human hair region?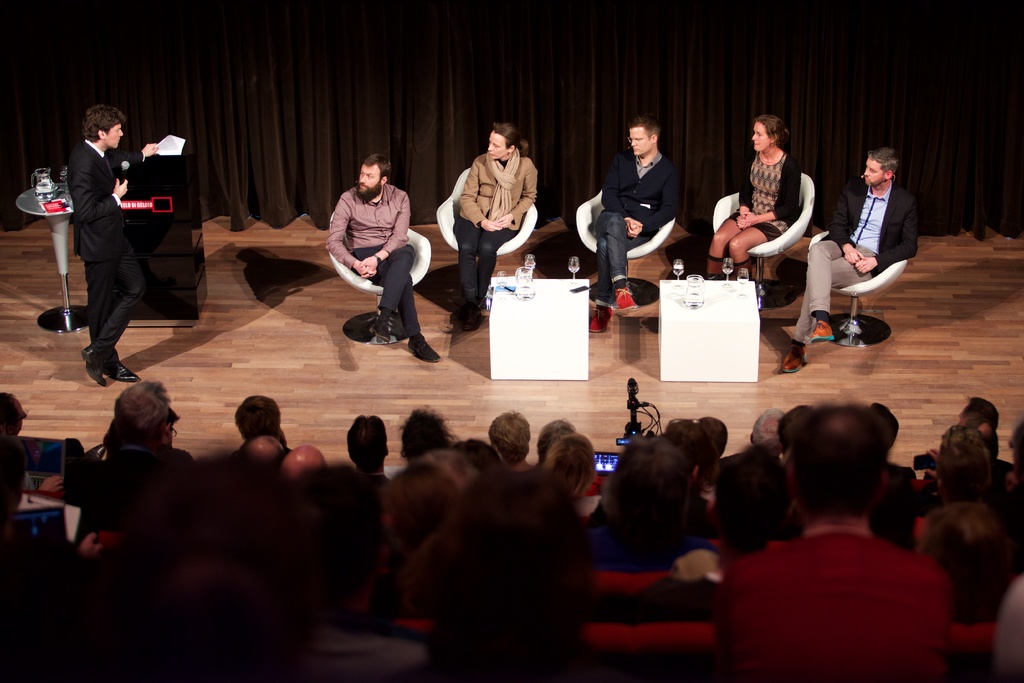
BBox(627, 113, 660, 141)
